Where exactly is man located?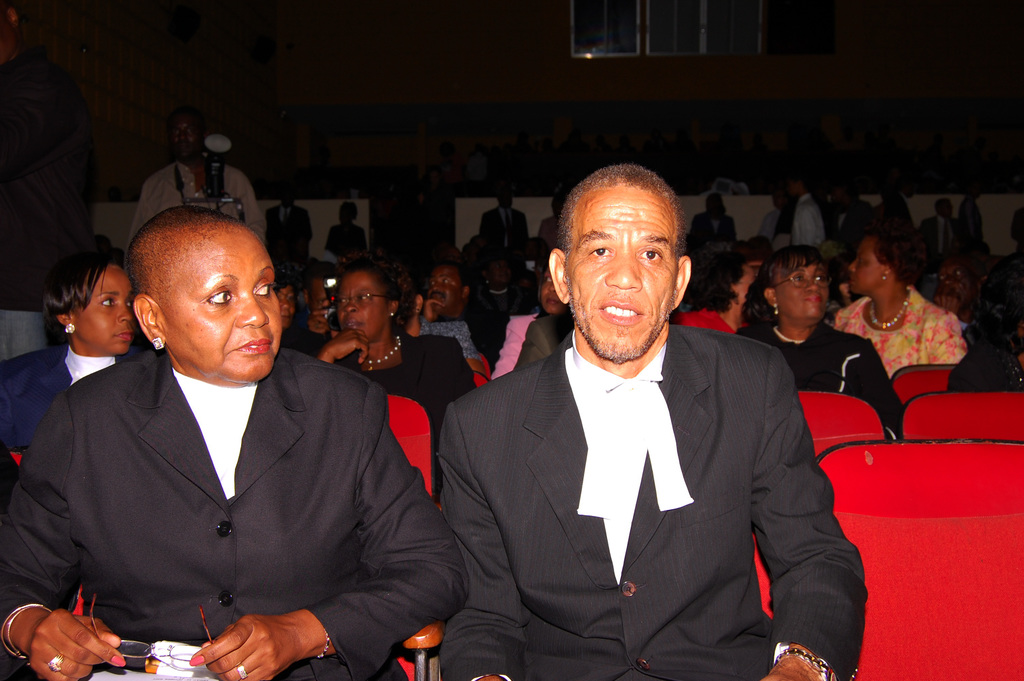
Its bounding box is {"left": 798, "top": 176, "right": 837, "bottom": 249}.
